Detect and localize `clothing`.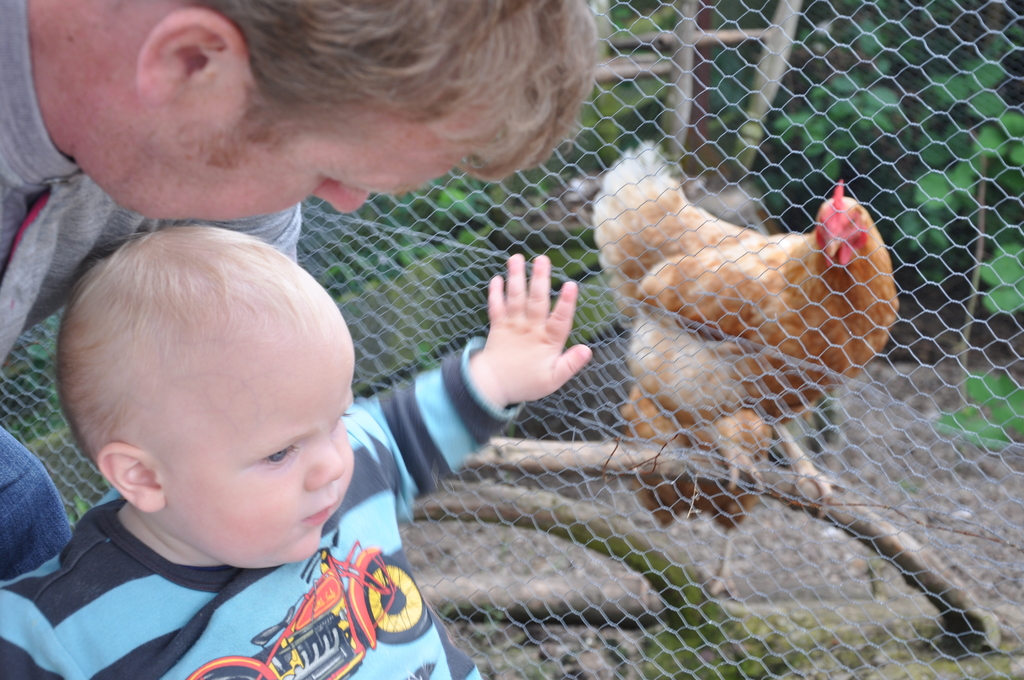
Localized at (0,332,524,679).
